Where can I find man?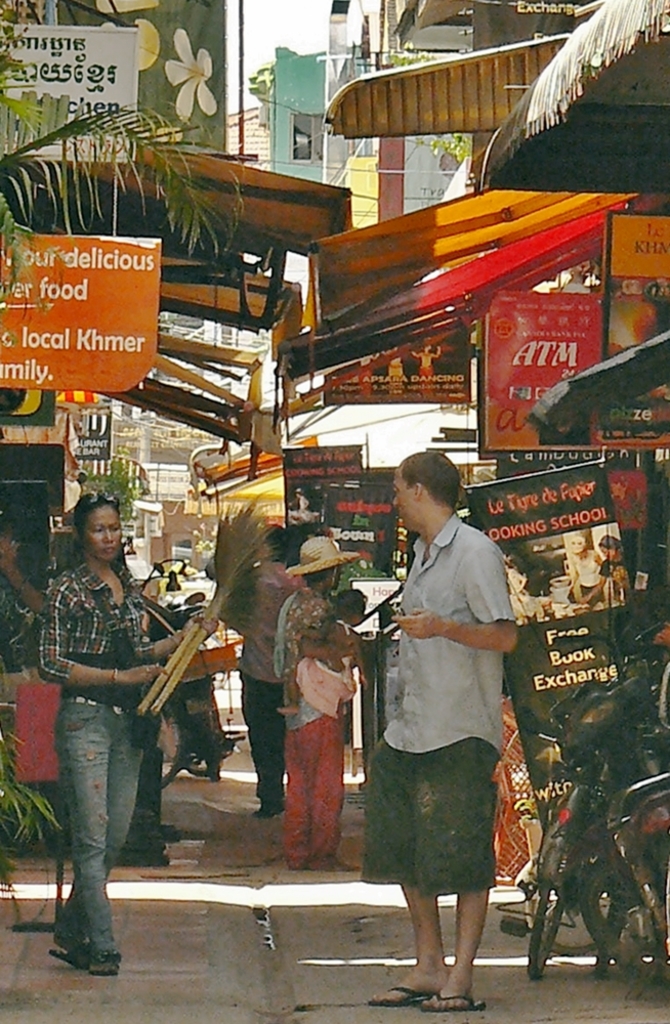
You can find it at 218/515/308/829.
